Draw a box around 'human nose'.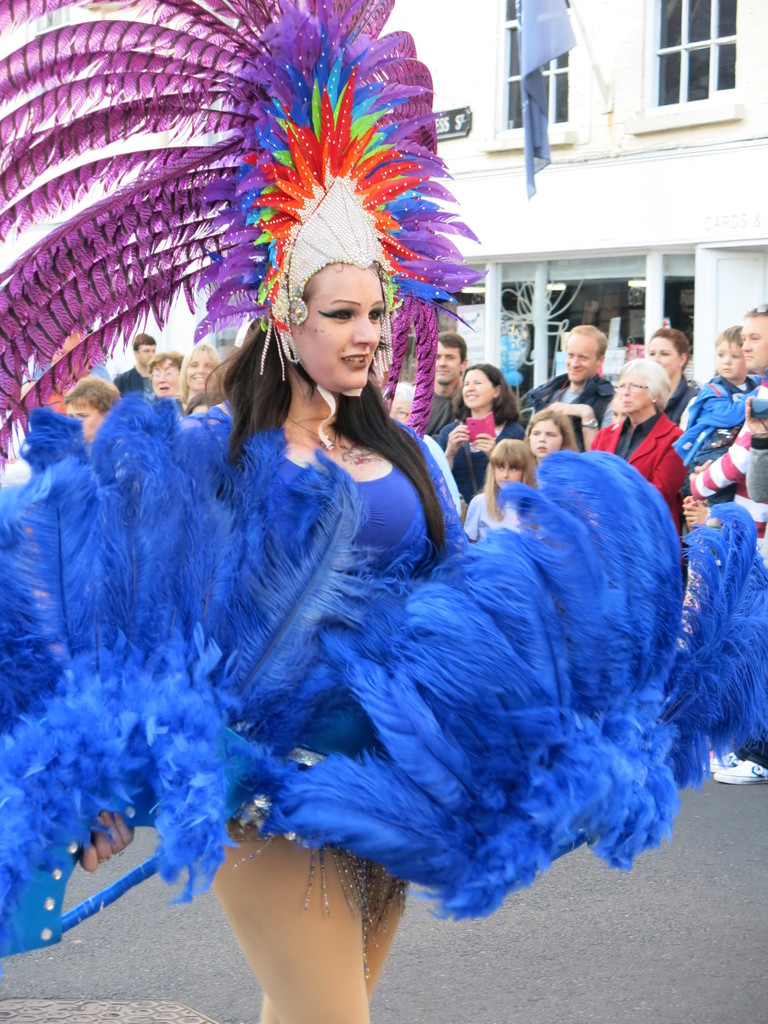
[left=721, top=350, right=728, bottom=366].
